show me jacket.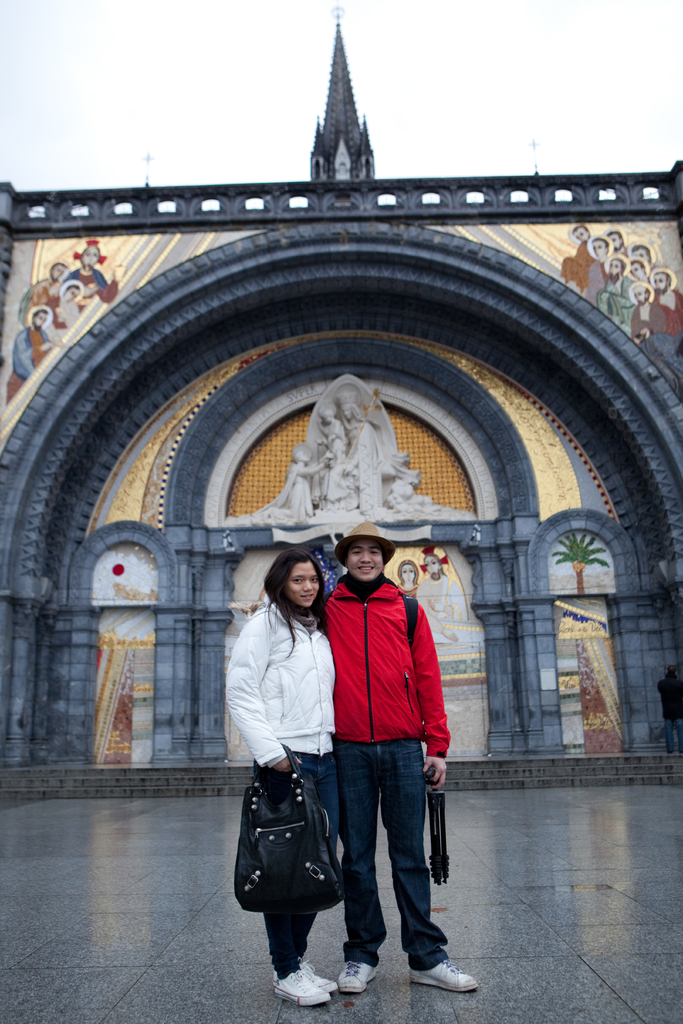
jacket is here: {"left": 316, "top": 558, "right": 450, "bottom": 770}.
